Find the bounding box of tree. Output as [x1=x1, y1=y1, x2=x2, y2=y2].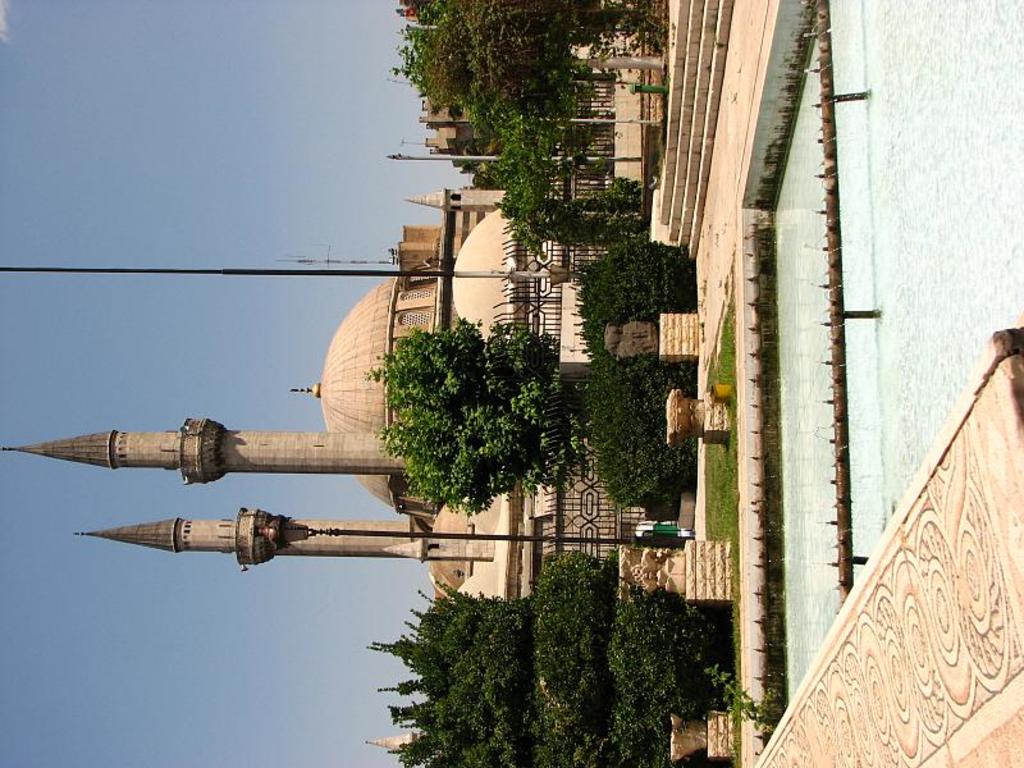
[x1=379, y1=314, x2=582, y2=520].
